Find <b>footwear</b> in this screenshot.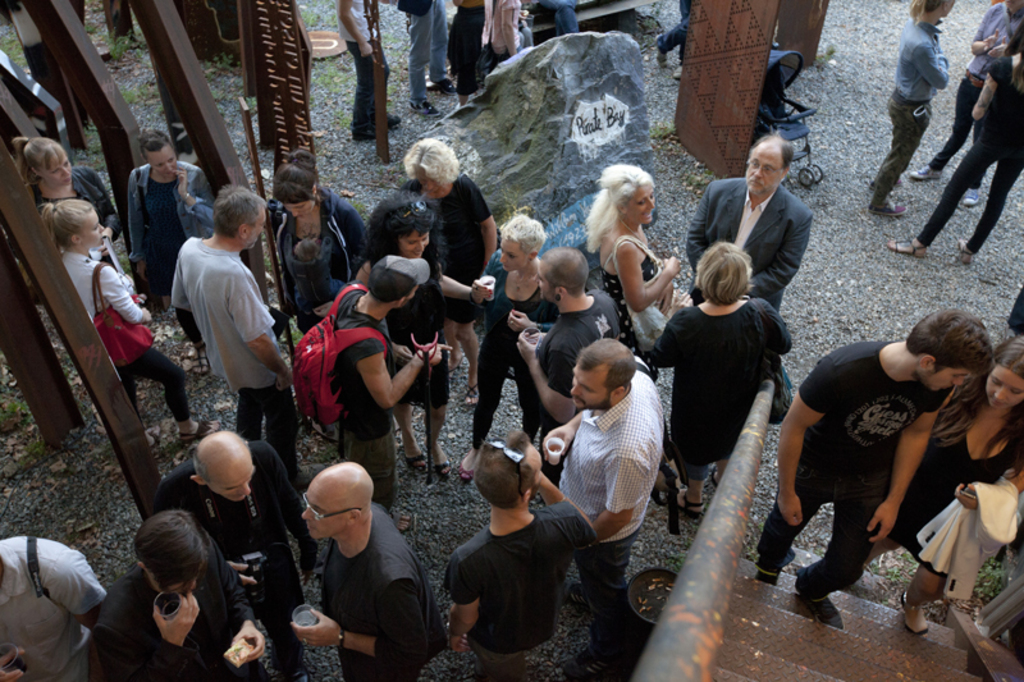
The bounding box for <b>footwear</b> is (906,165,938,179).
